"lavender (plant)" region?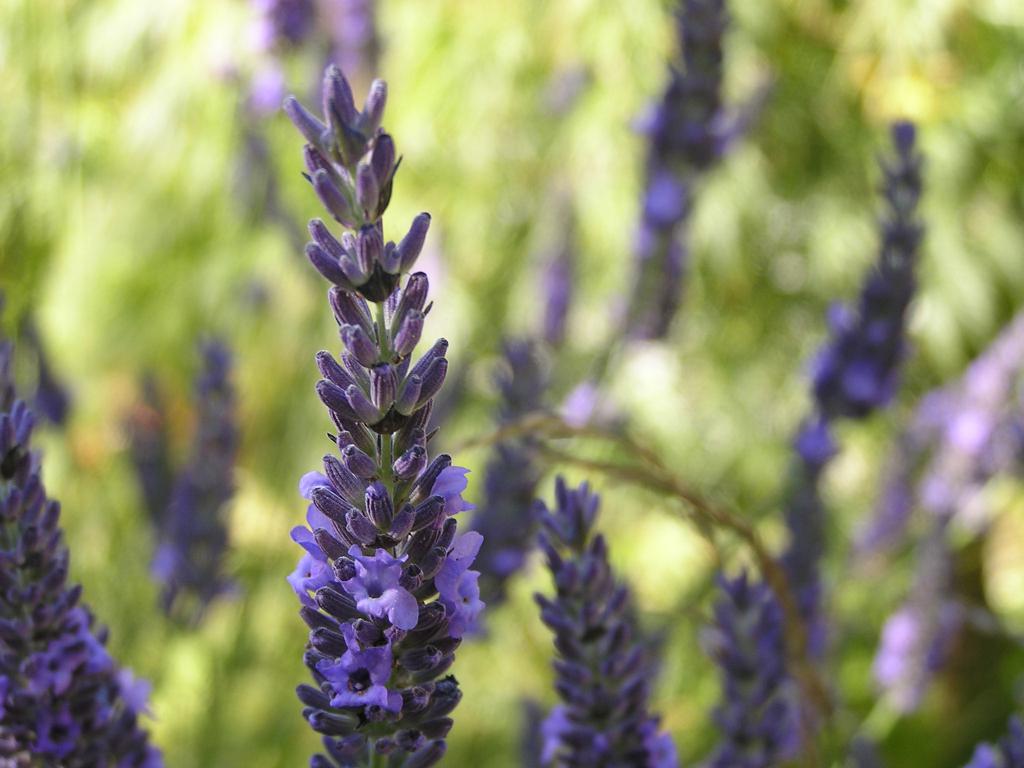
detection(763, 470, 824, 705)
